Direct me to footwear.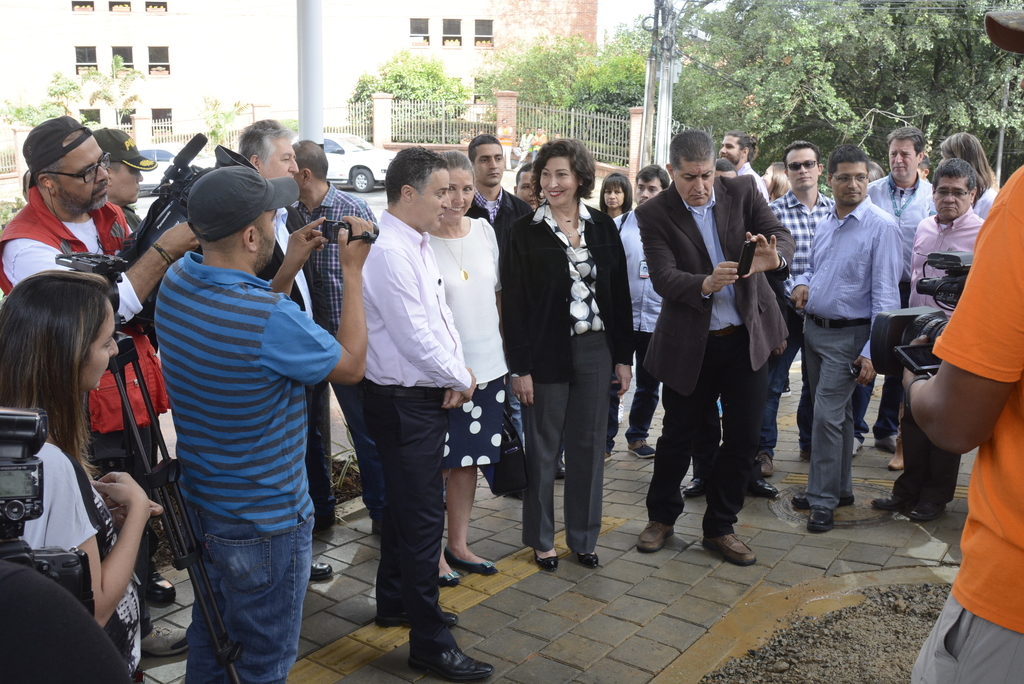
Direction: bbox=[808, 498, 836, 537].
